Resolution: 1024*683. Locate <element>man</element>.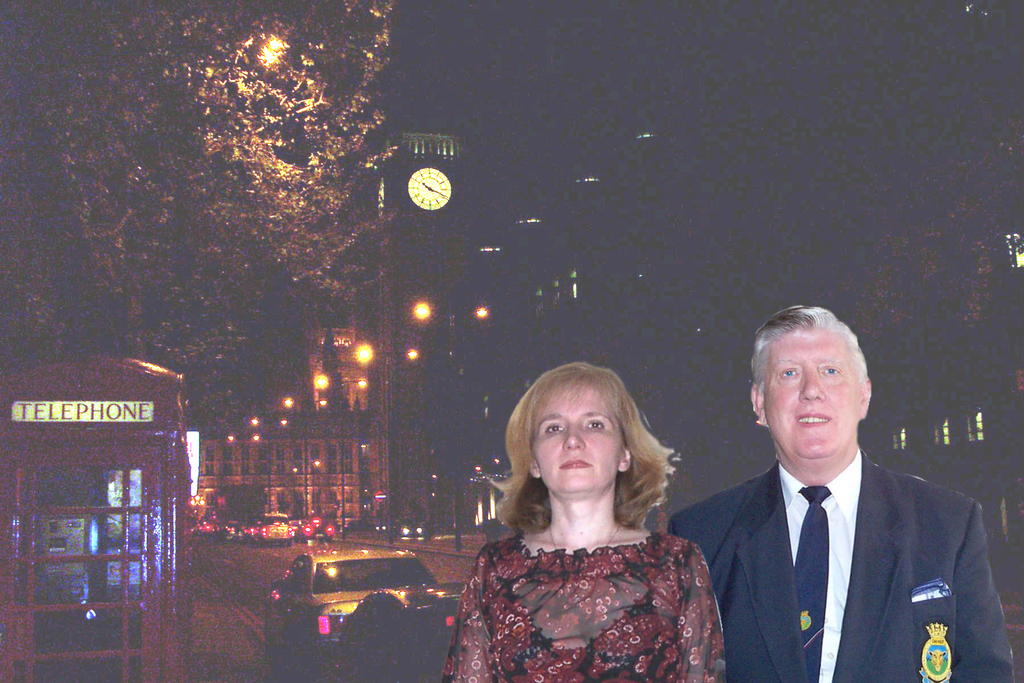
box=[685, 323, 993, 682].
